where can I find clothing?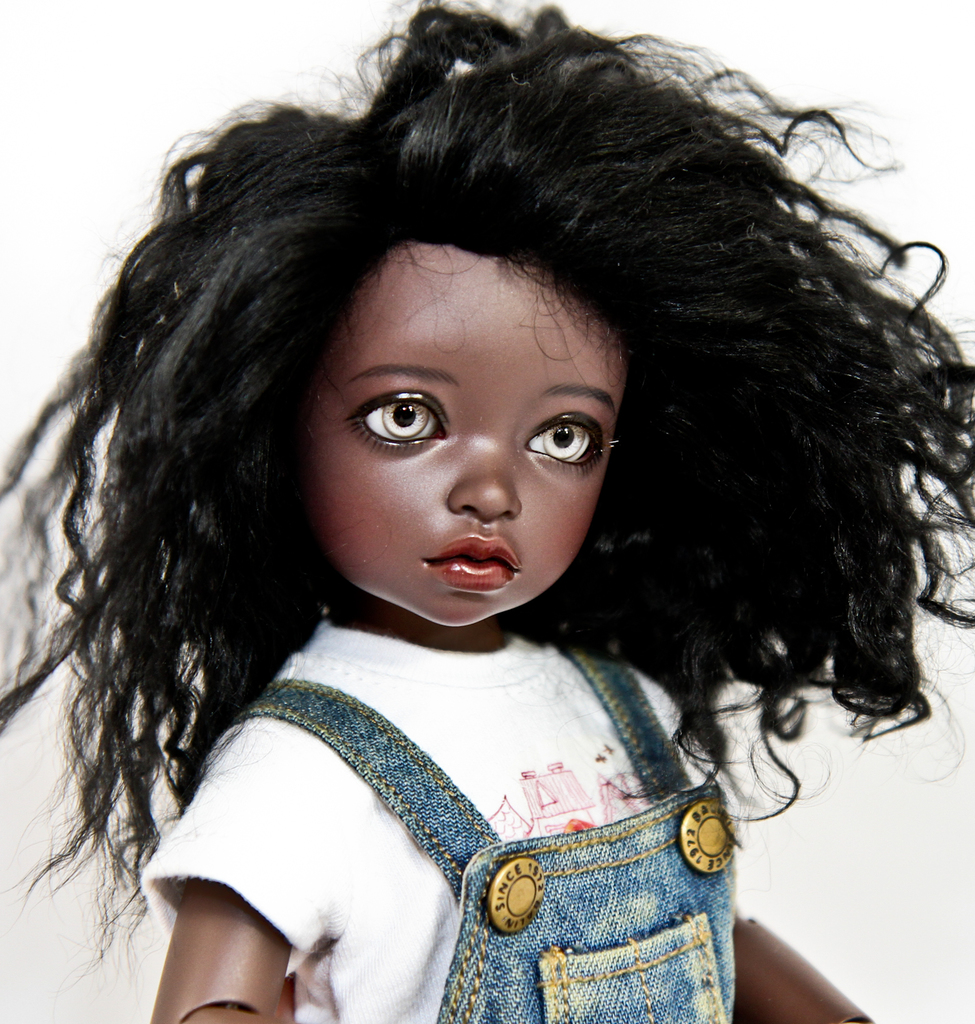
You can find it at bbox=(147, 633, 748, 1019).
